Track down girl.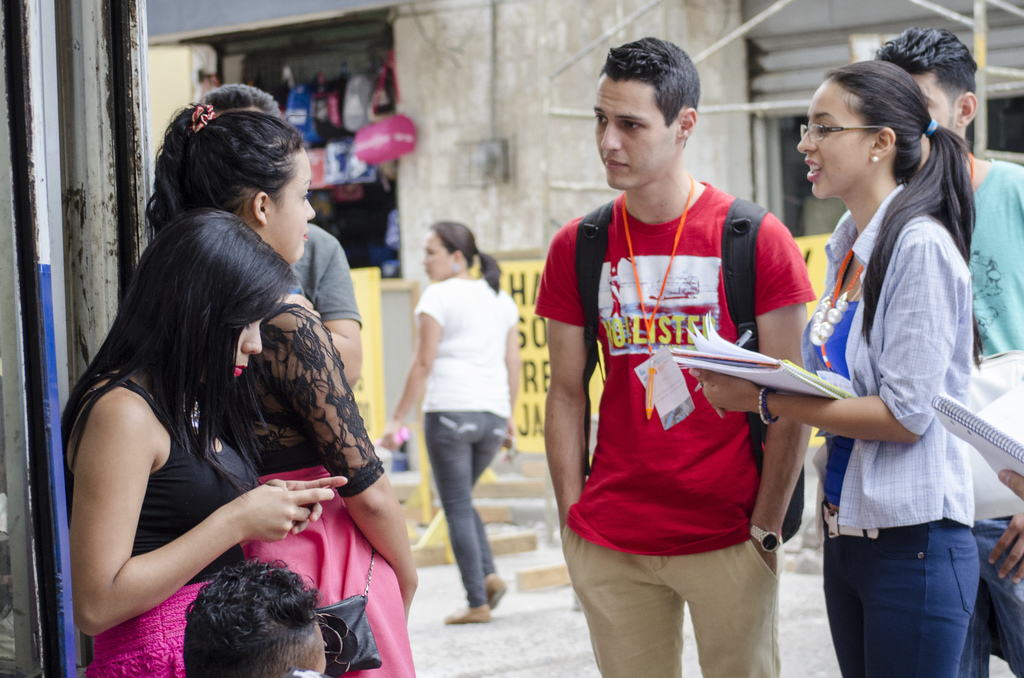
Tracked to bbox(380, 218, 522, 624).
